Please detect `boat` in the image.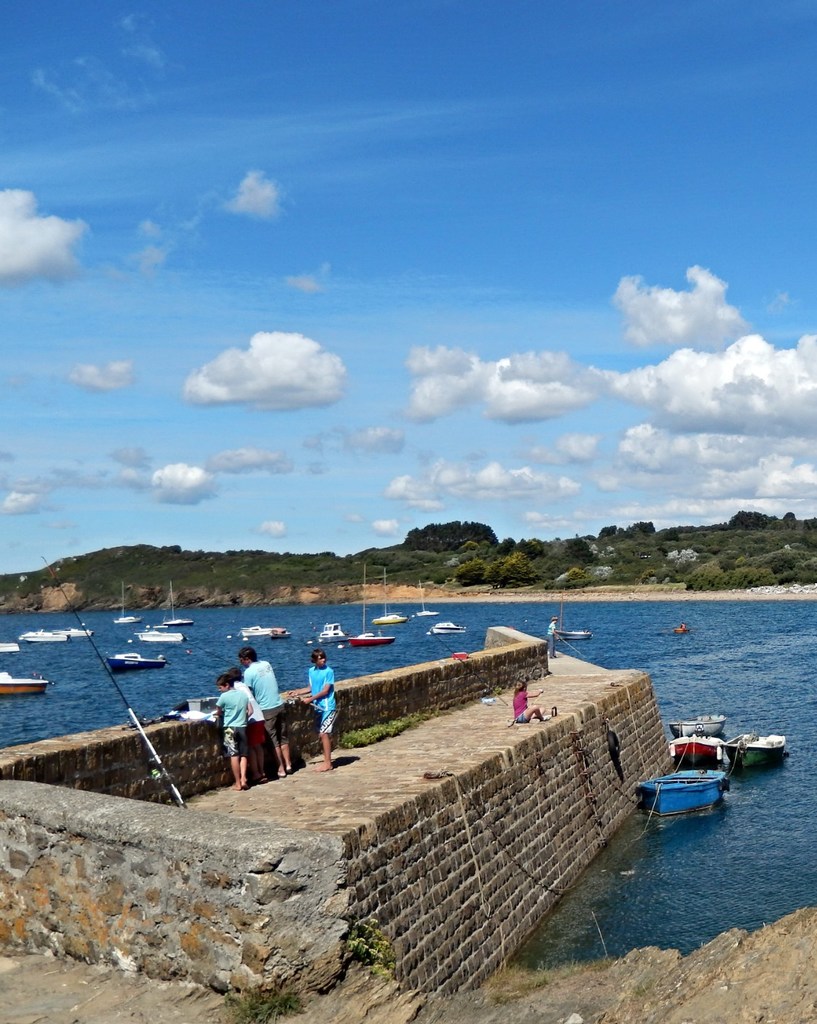
box(20, 627, 68, 639).
